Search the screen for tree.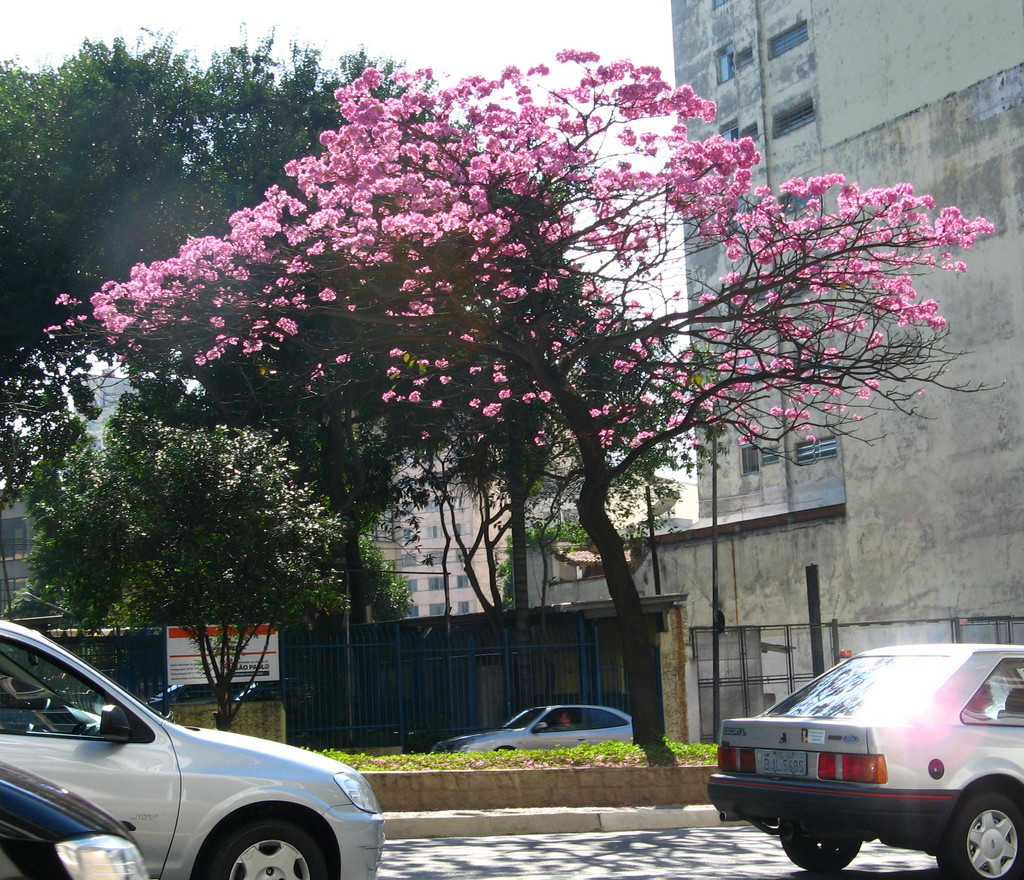
Found at detection(39, 423, 358, 729).
